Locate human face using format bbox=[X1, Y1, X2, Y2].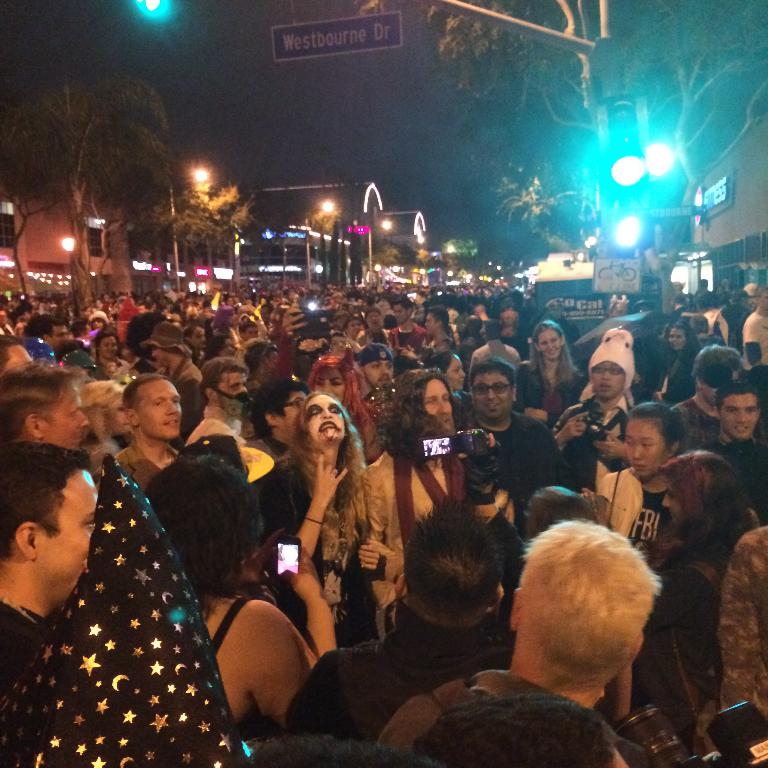
bbox=[720, 394, 757, 439].
